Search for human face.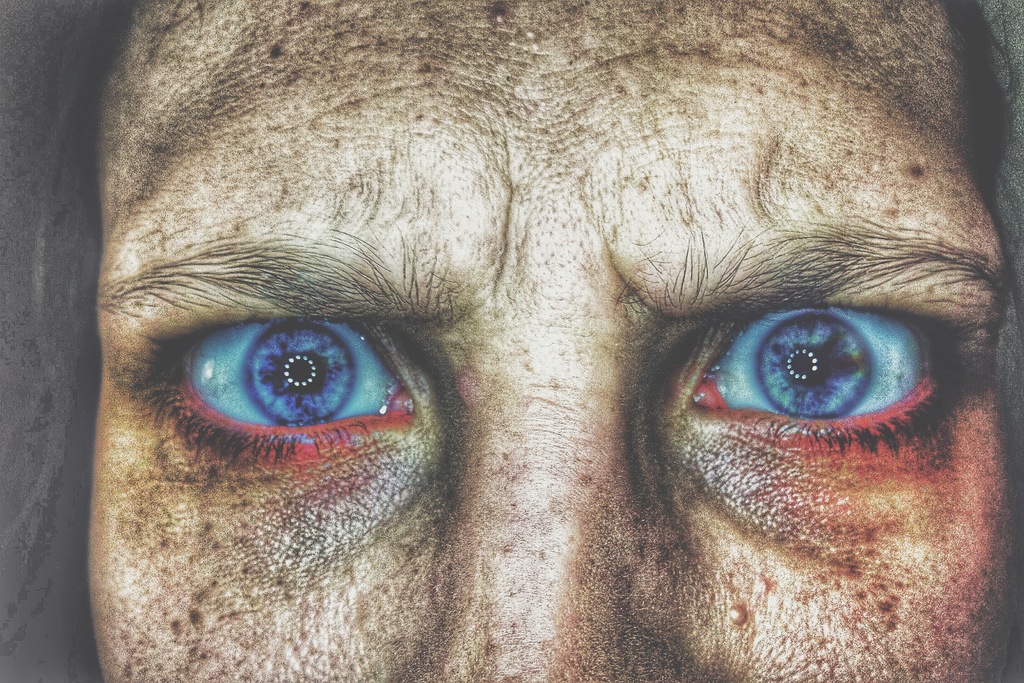
Found at l=89, t=0, r=1023, b=682.
